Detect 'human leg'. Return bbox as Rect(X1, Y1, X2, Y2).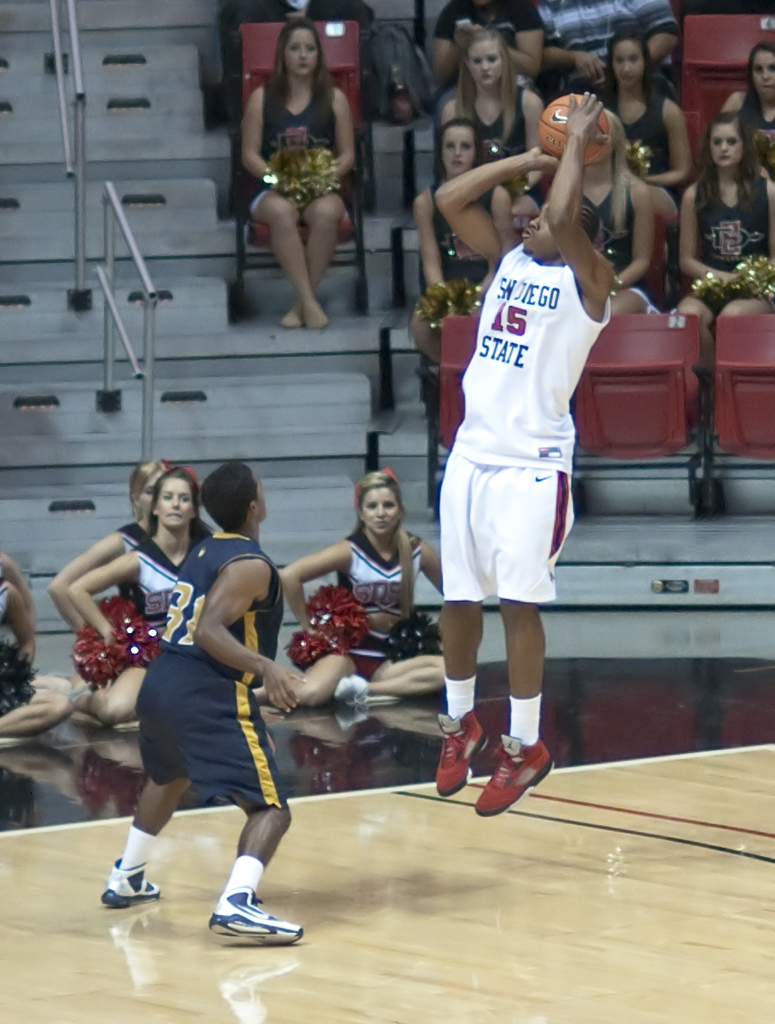
Rect(720, 292, 769, 314).
